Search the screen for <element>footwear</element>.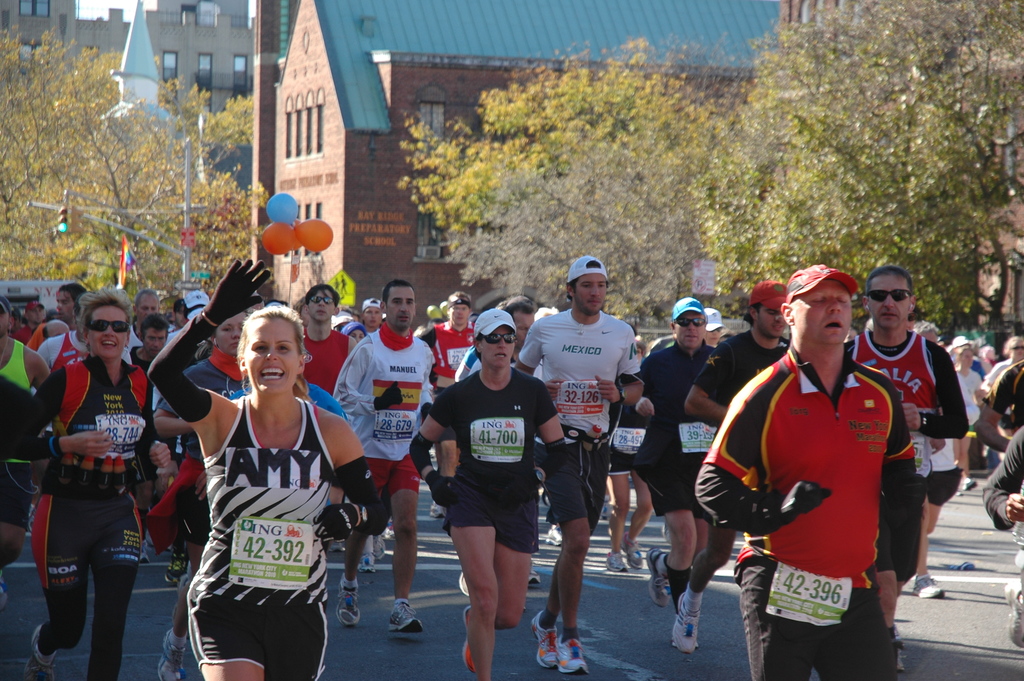
Found at [388,597,428,634].
